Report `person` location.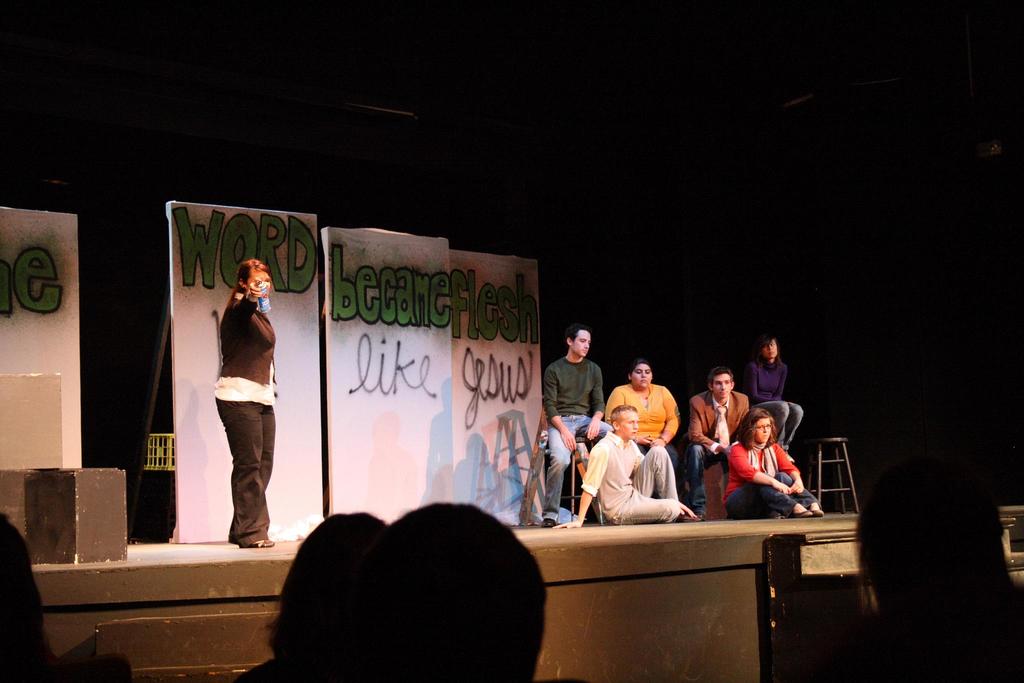
Report: <box>680,370,749,514</box>.
